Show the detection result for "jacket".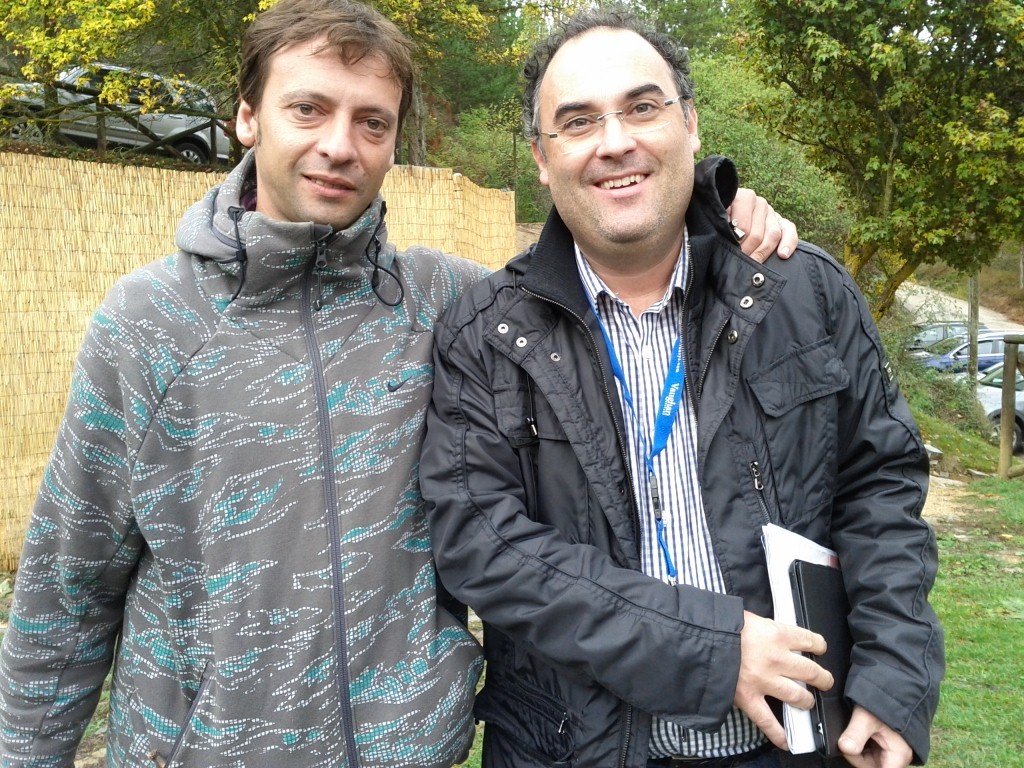
<box>417,157,947,767</box>.
